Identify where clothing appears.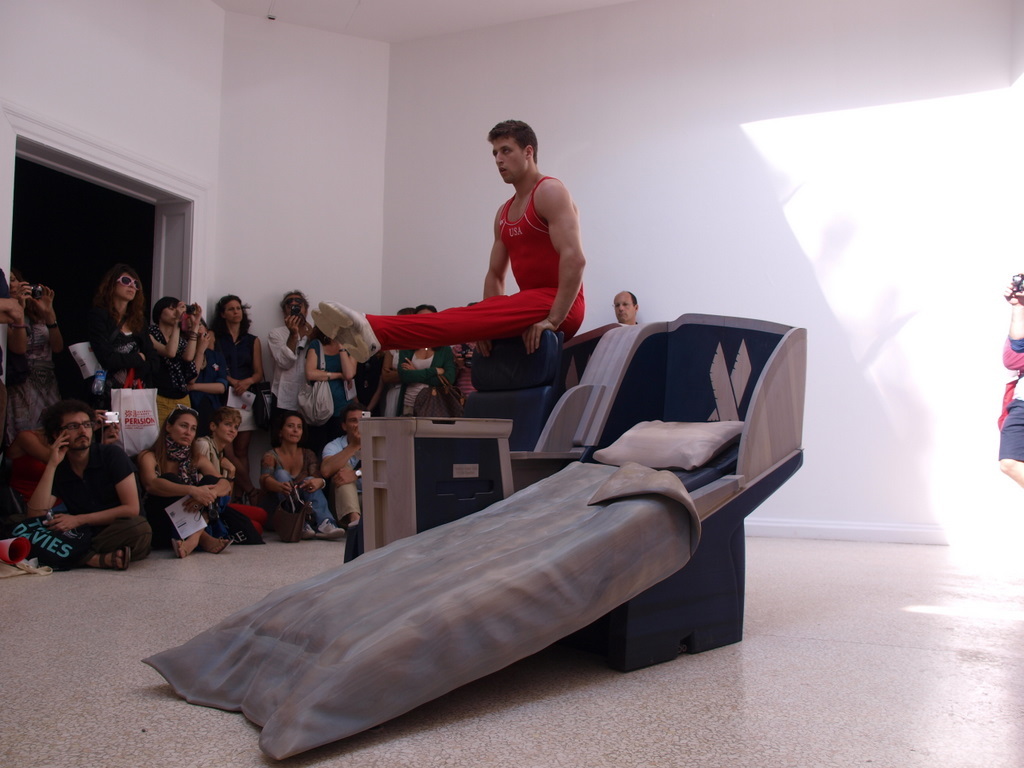
Appears at x1=502 y1=179 x2=589 y2=290.
